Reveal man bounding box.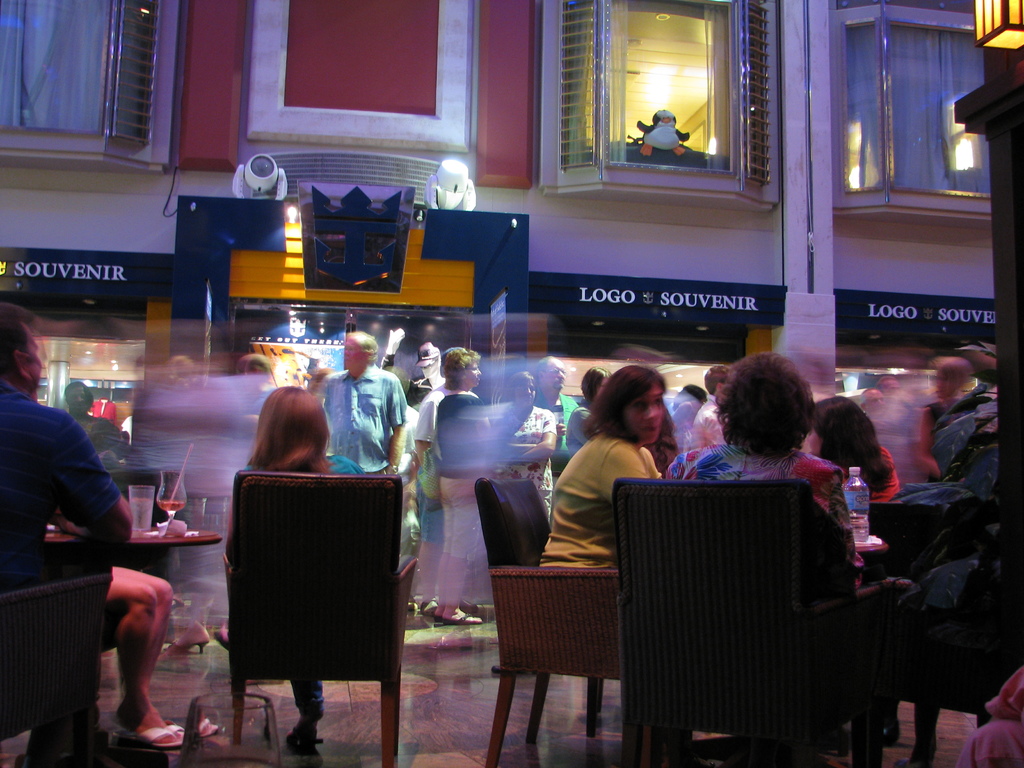
Revealed: 531 355 582 484.
